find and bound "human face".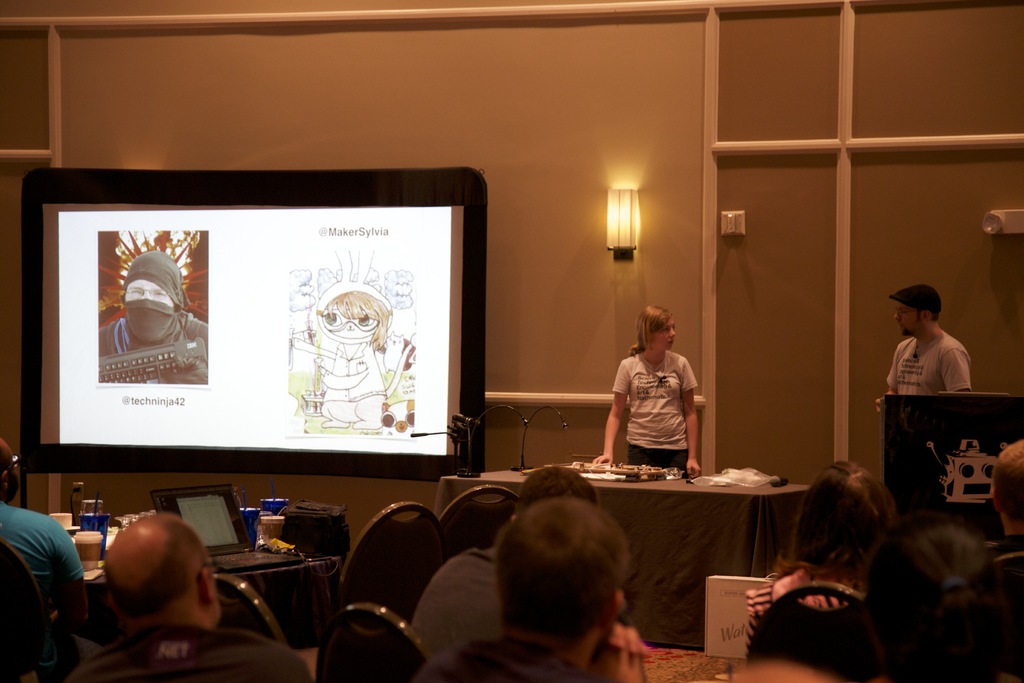
Bound: 325 304 380 338.
